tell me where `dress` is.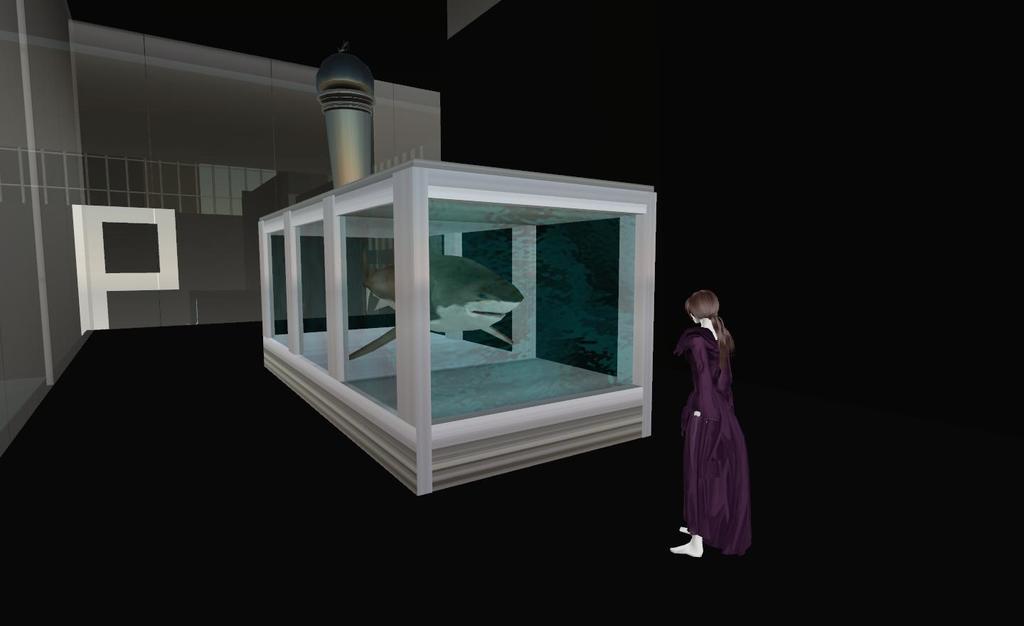
`dress` is at bbox(671, 324, 757, 558).
